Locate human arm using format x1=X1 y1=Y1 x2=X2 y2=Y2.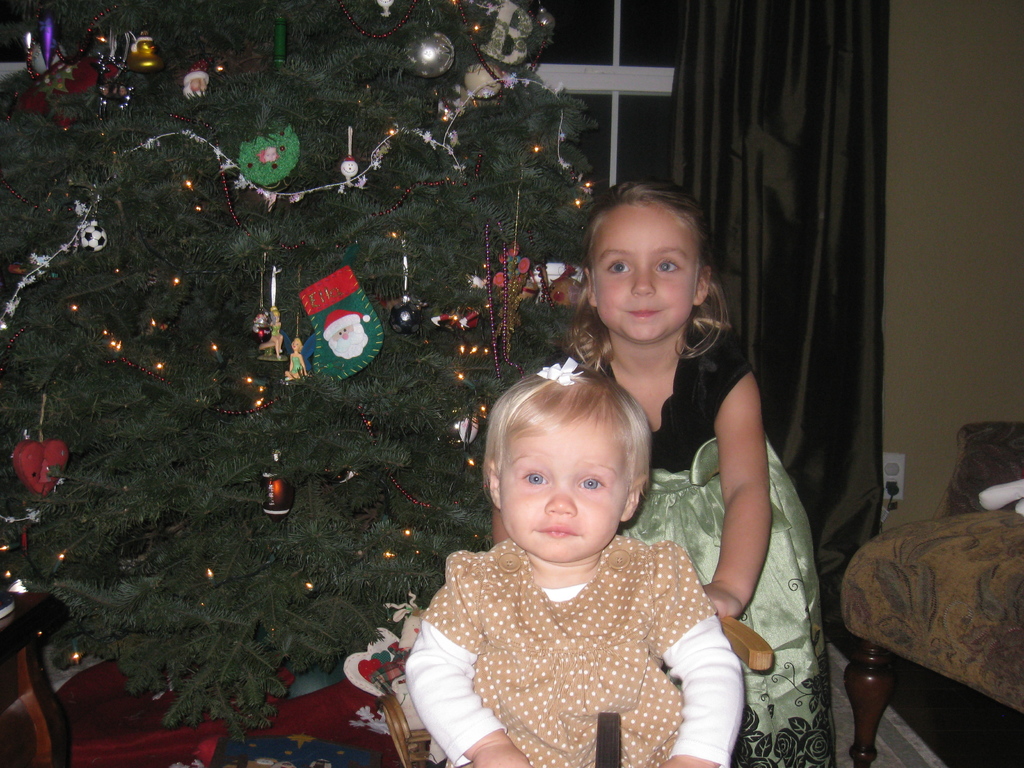
x1=489 y1=507 x2=505 y2=545.
